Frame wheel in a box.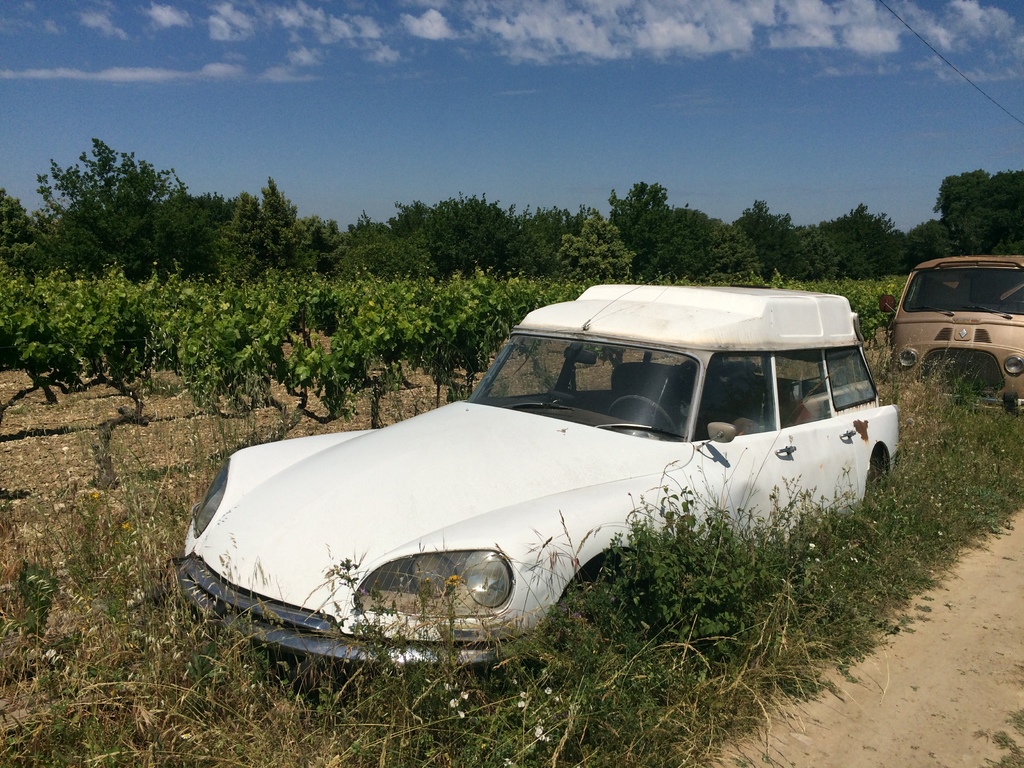
(612,394,672,430).
